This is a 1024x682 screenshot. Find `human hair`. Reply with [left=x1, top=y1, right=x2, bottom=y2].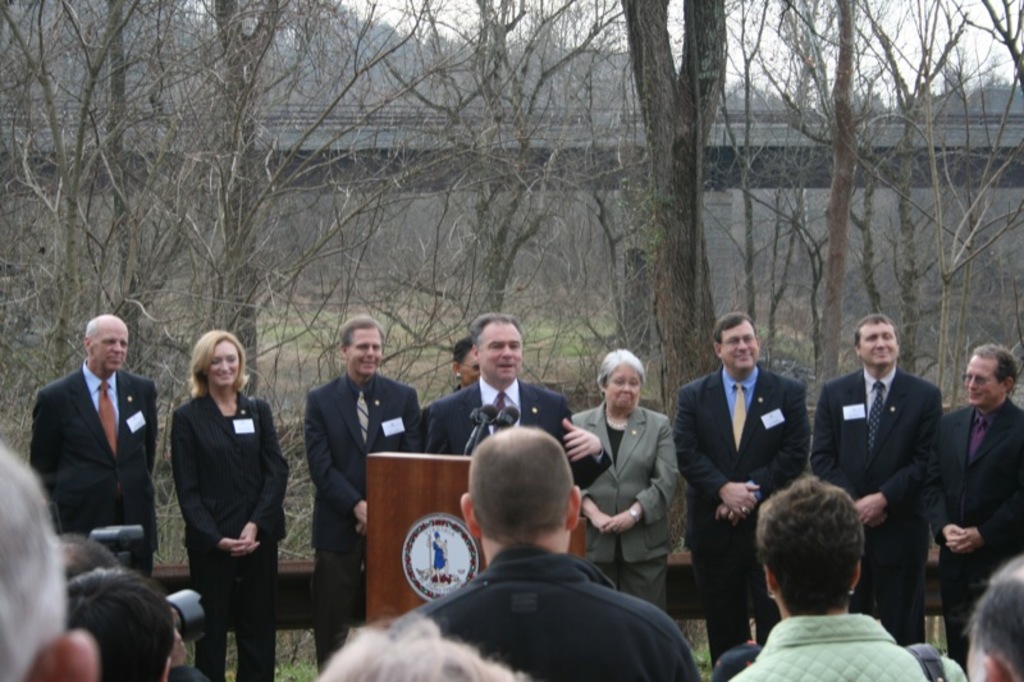
[left=852, top=312, right=899, bottom=344].
